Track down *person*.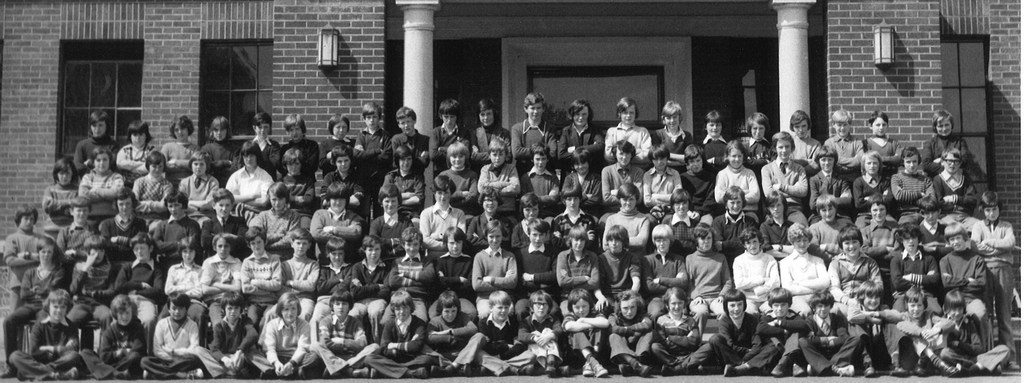
Tracked to crop(478, 137, 522, 198).
